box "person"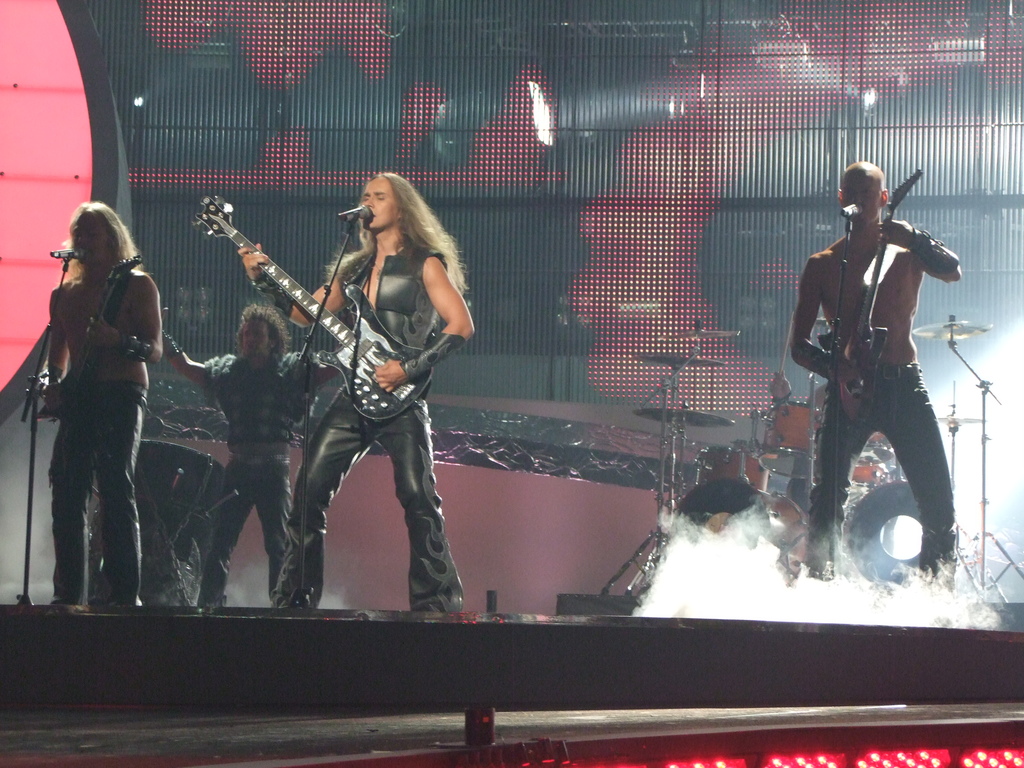
BBox(236, 163, 479, 617)
